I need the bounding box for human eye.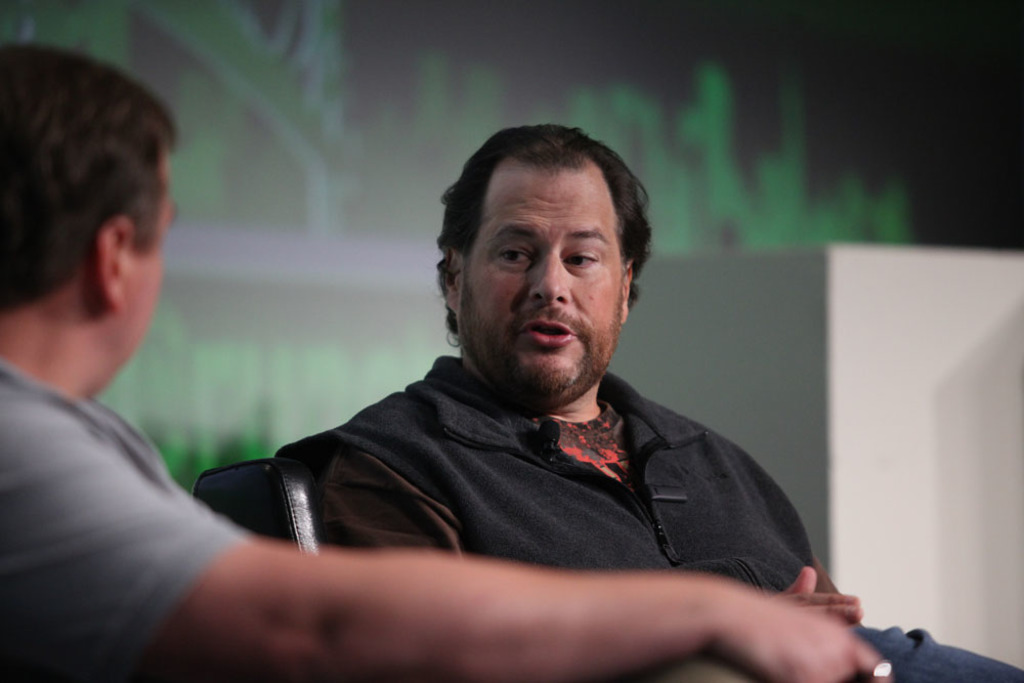
Here it is: {"left": 499, "top": 243, "right": 530, "bottom": 266}.
